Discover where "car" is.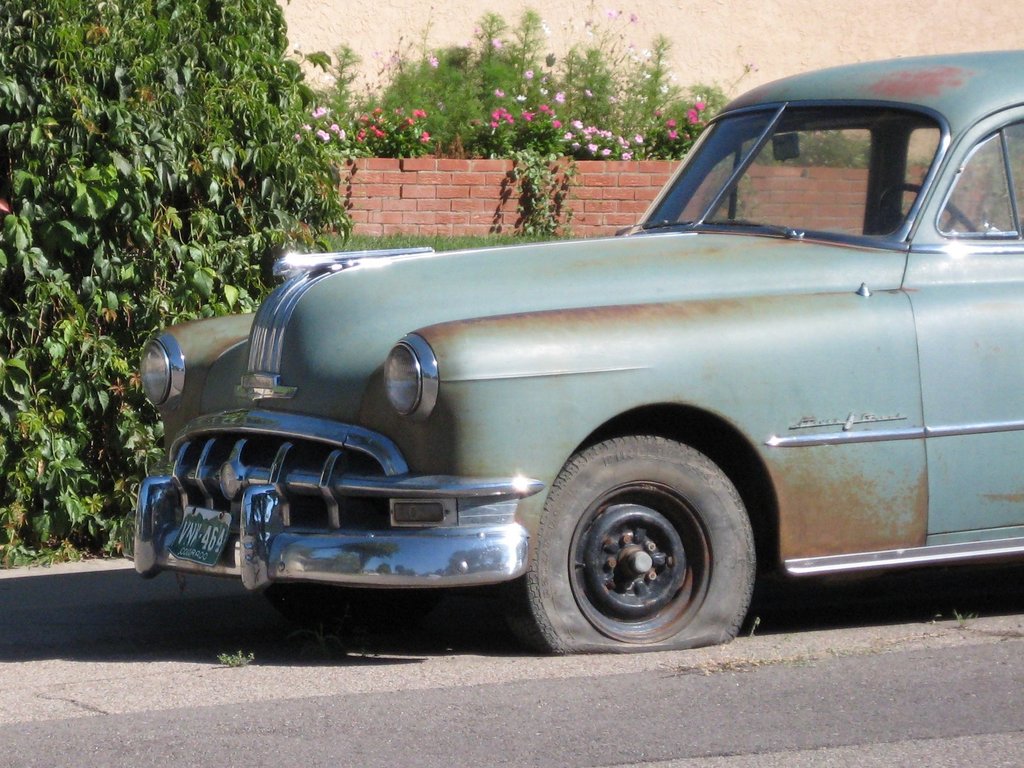
Discovered at [129, 51, 1023, 659].
